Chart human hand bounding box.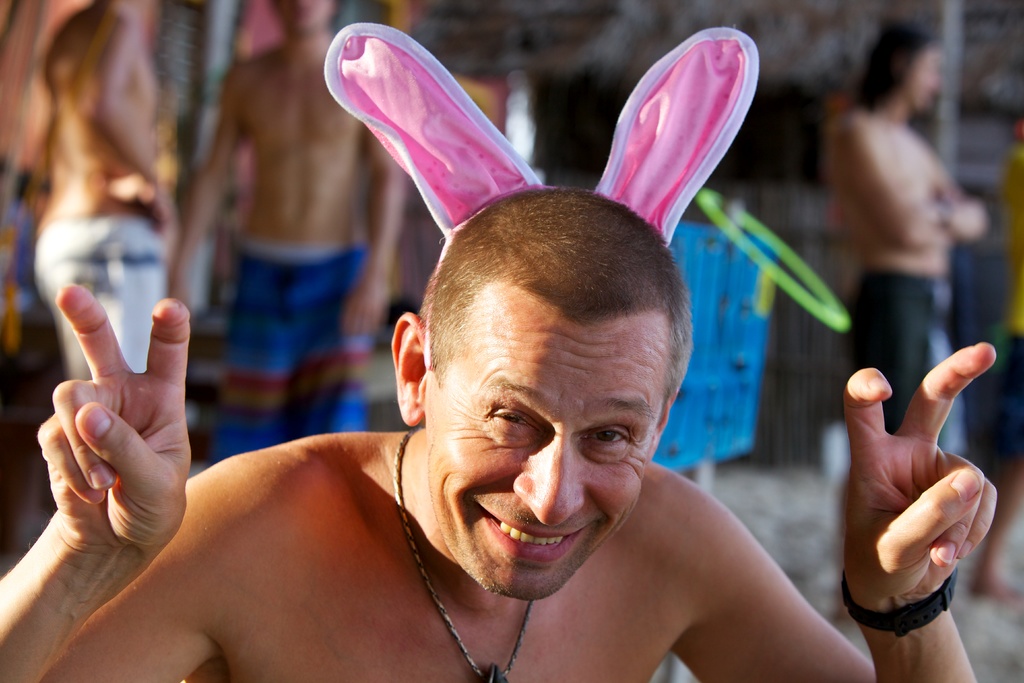
Charted: (left=36, top=284, right=191, bottom=564).
